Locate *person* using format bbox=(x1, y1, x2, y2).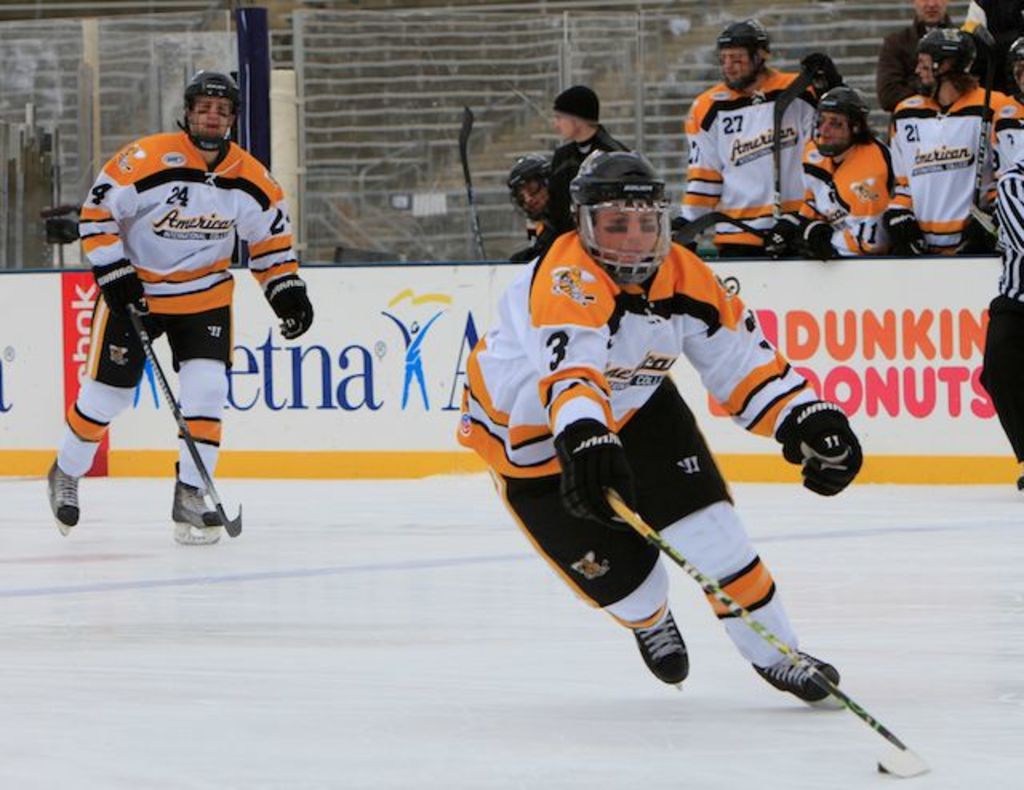
bbox=(667, 8, 814, 245).
